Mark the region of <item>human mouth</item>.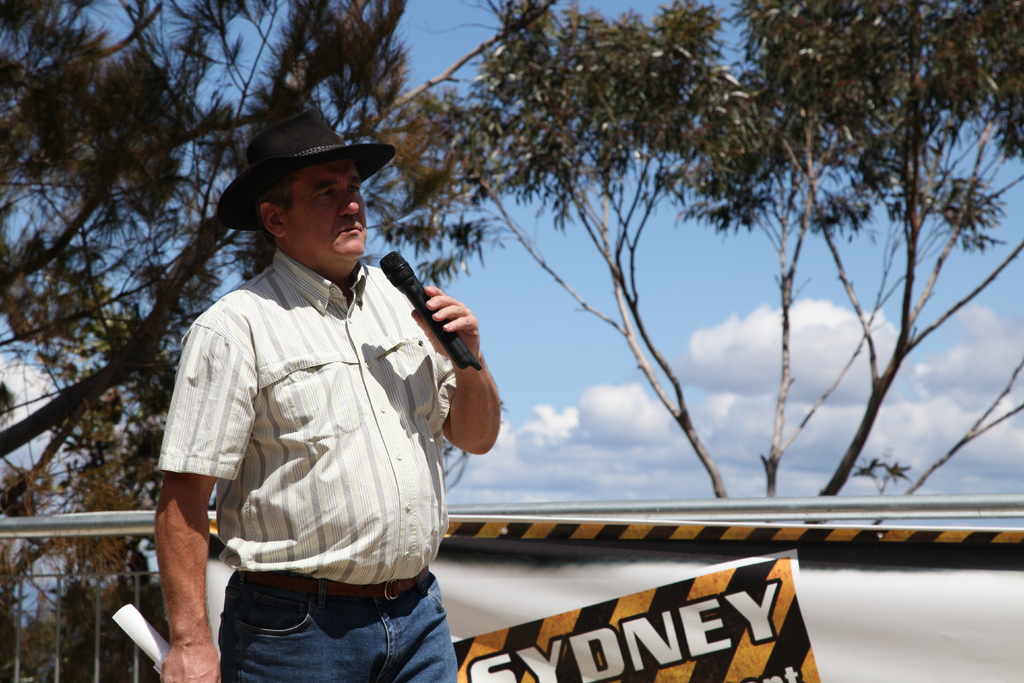
Region: pyautogui.locateOnScreen(334, 222, 364, 238).
